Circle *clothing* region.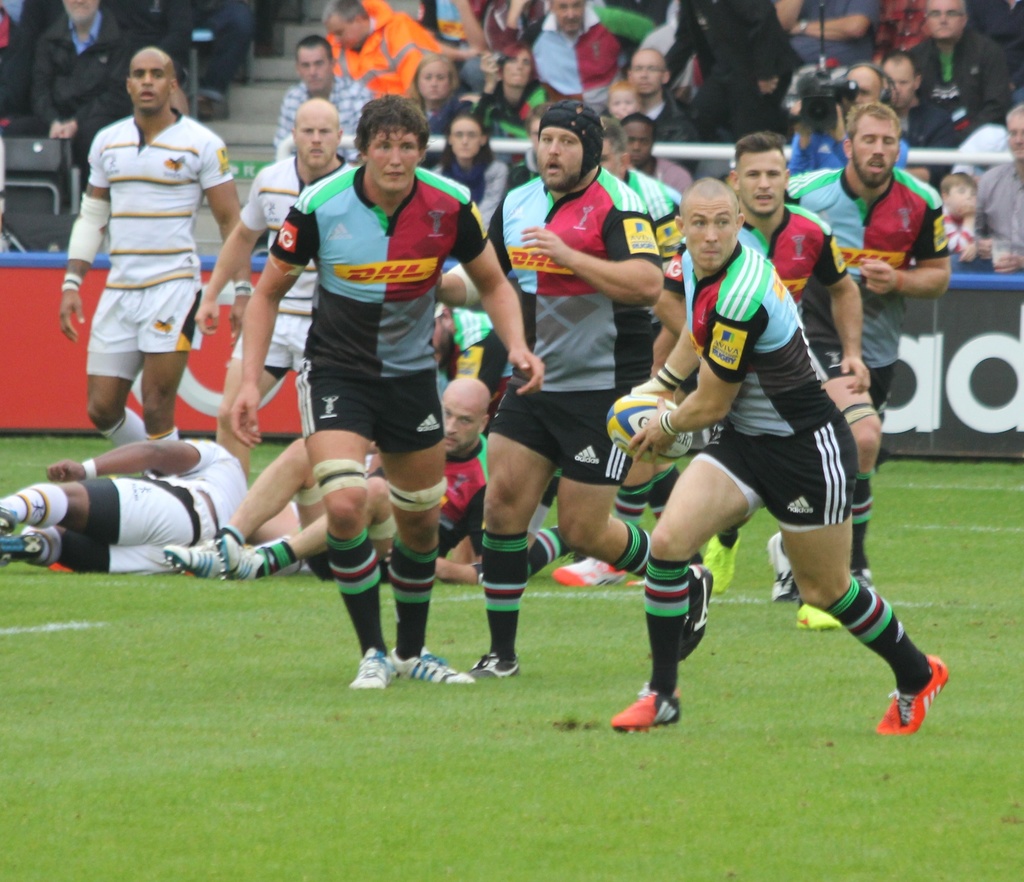
Region: locate(658, 195, 860, 401).
